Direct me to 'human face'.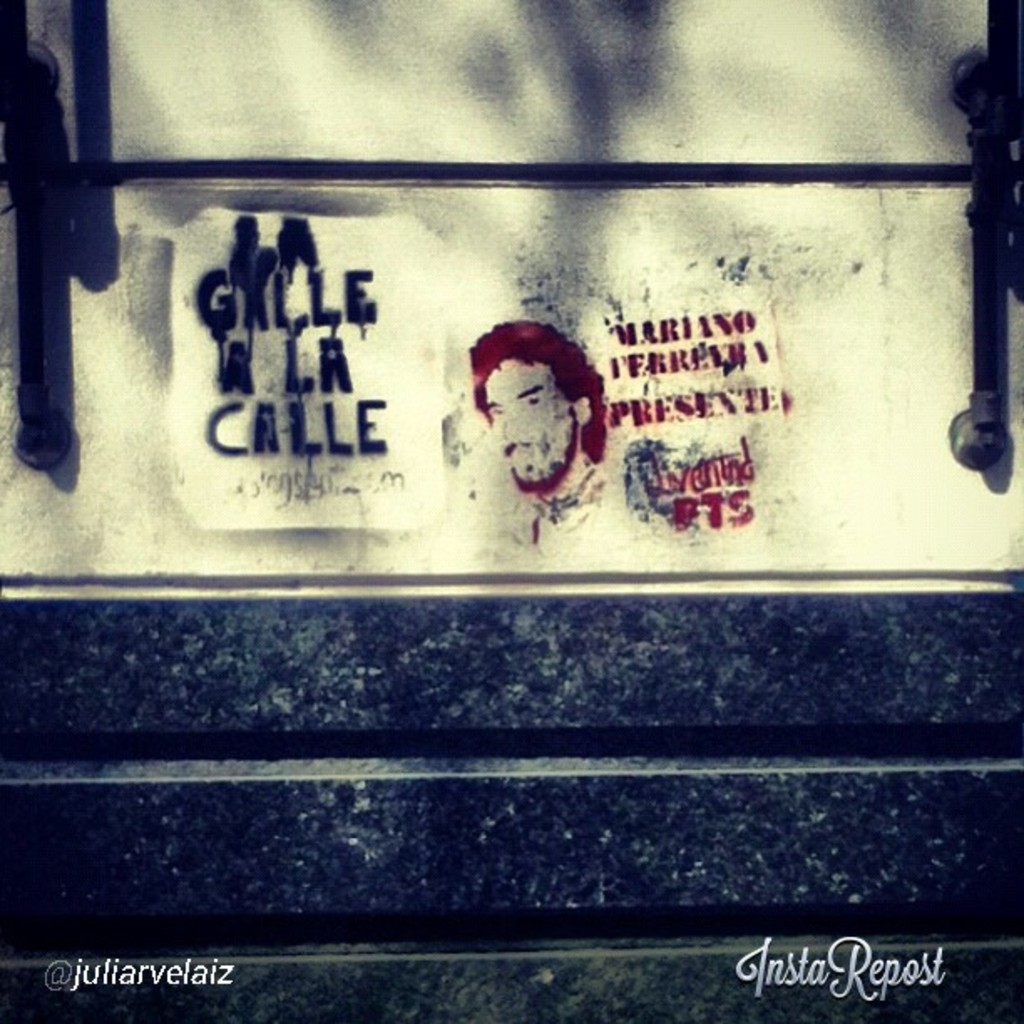
Direction: (480, 361, 576, 477).
